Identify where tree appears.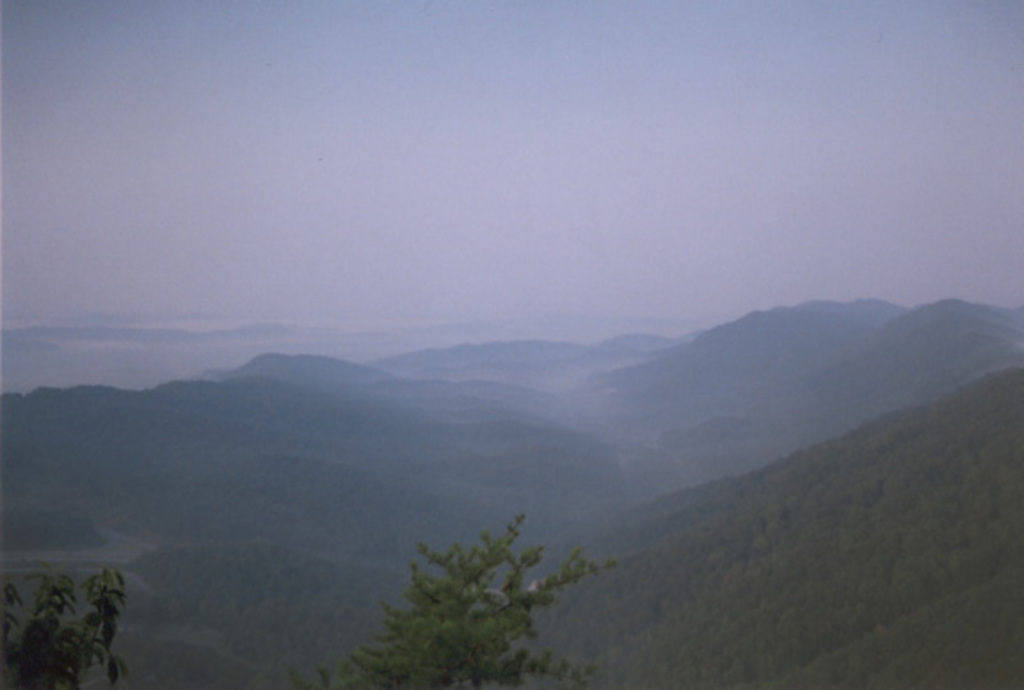
Appears at bbox(368, 516, 560, 669).
